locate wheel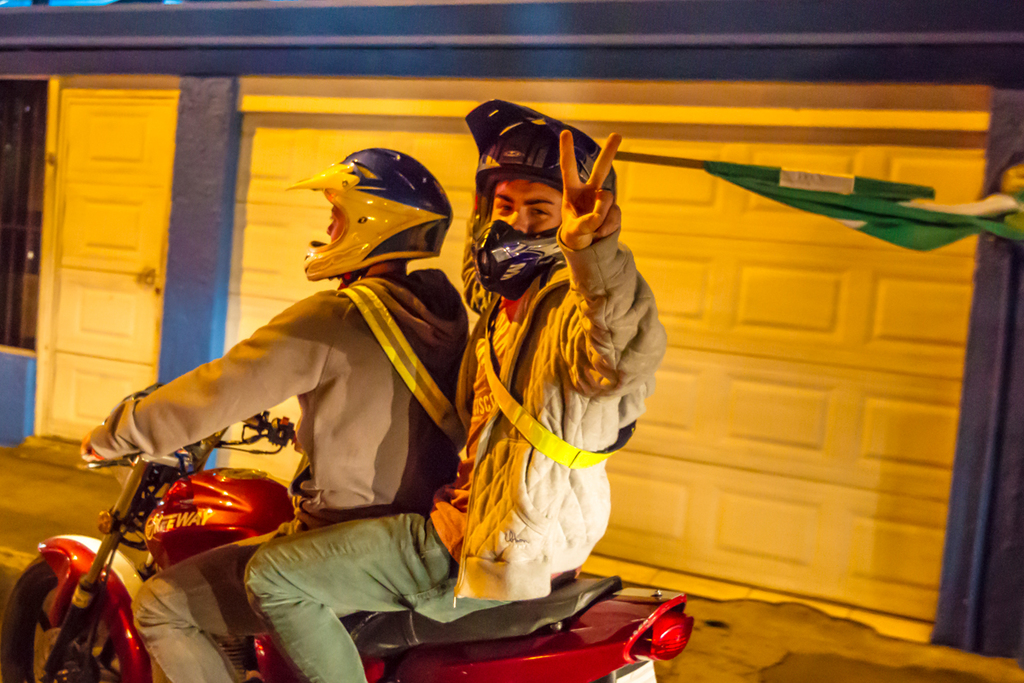
(2,541,143,682)
